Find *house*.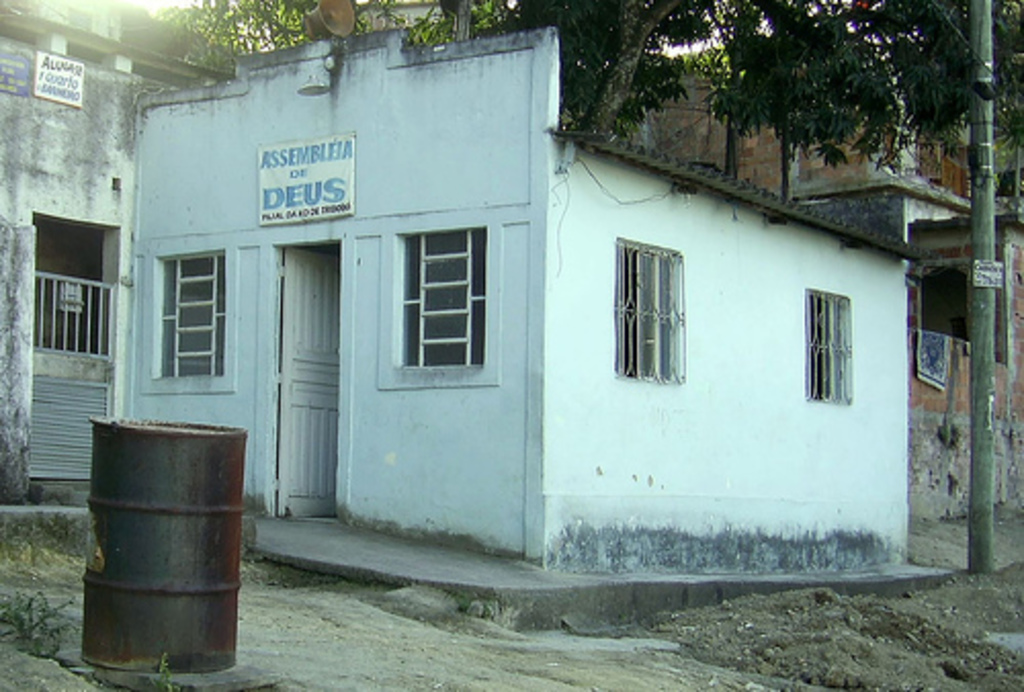
(115, 12, 885, 586).
